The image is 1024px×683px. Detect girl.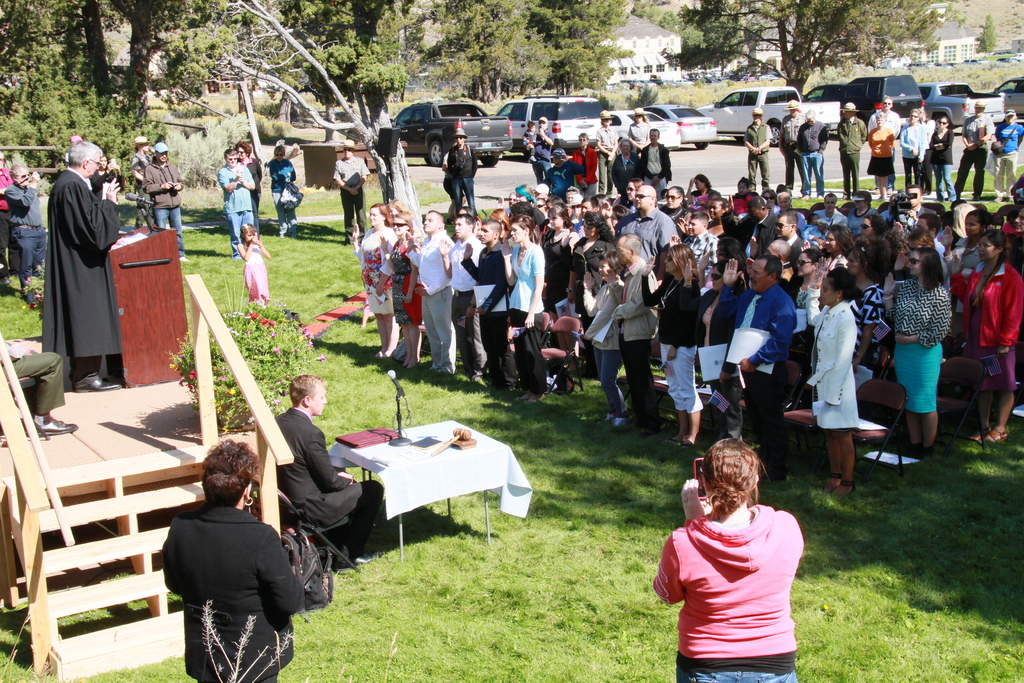
Detection: {"left": 798, "top": 247, "right": 823, "bottom": 312}.
